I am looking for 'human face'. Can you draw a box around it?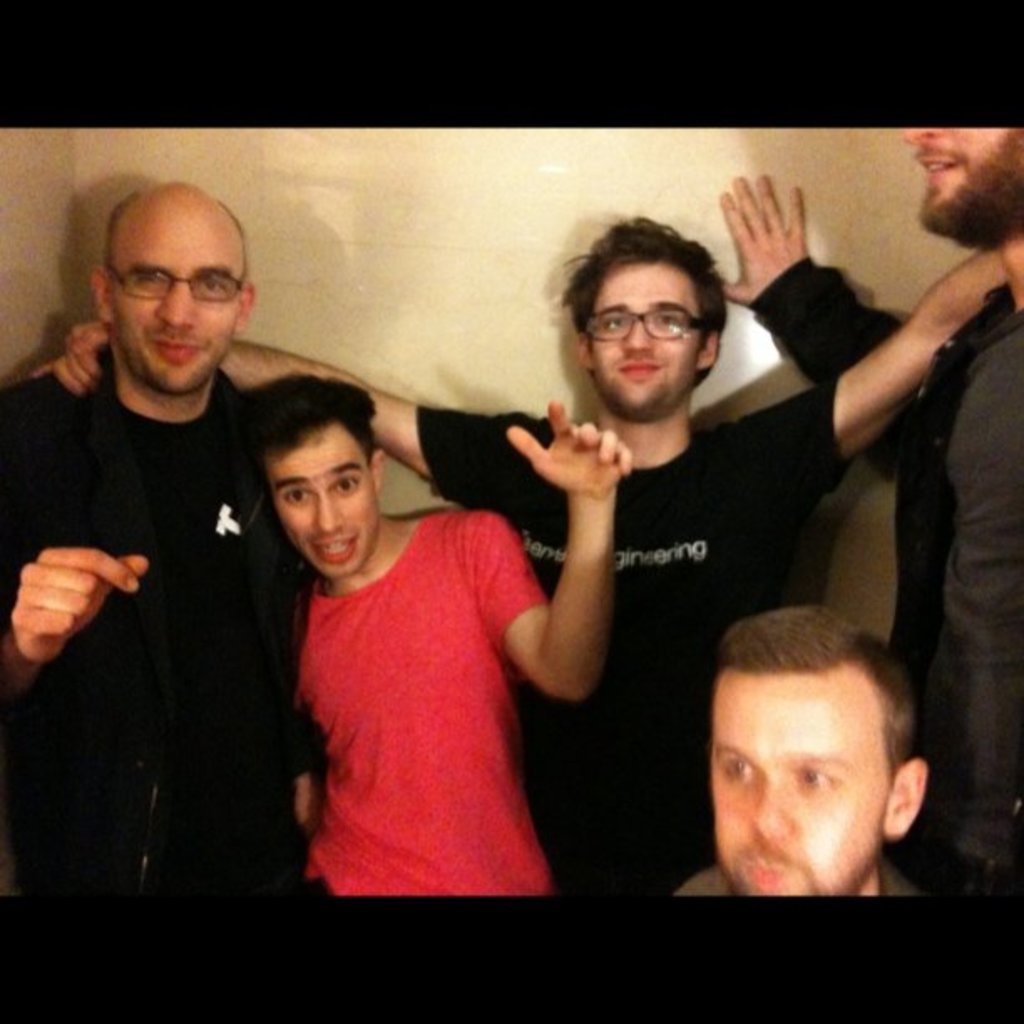
Sure, the bounding box is bbox(271, 423, 378, 571).
